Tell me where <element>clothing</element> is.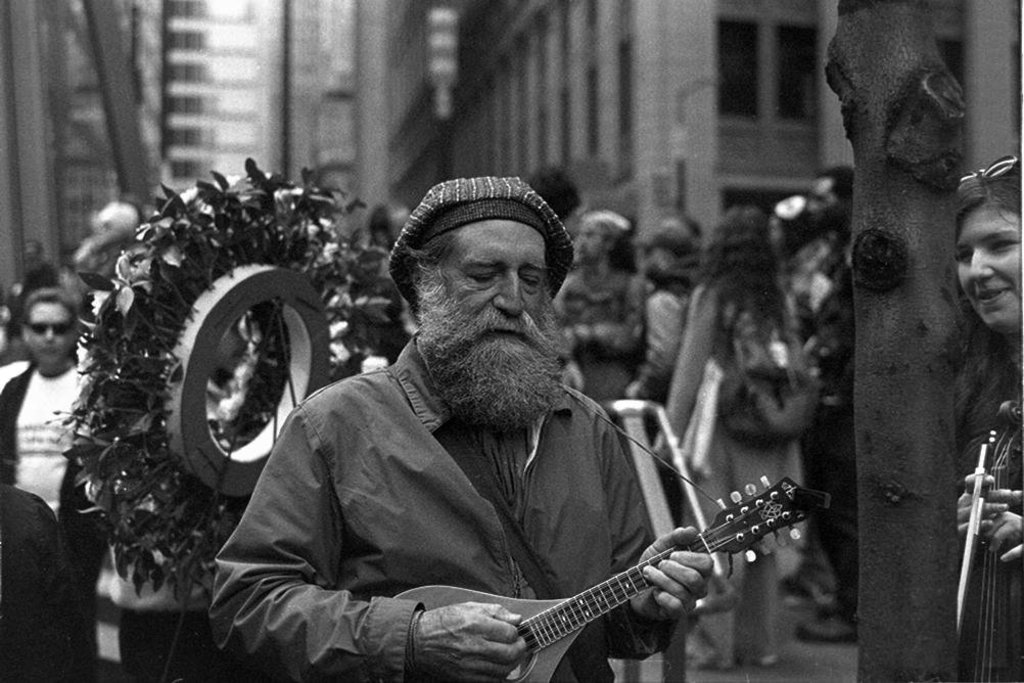
<element>clothing</element> is at pyautogui.locateOnScreen(0, 356, 102, 575).
